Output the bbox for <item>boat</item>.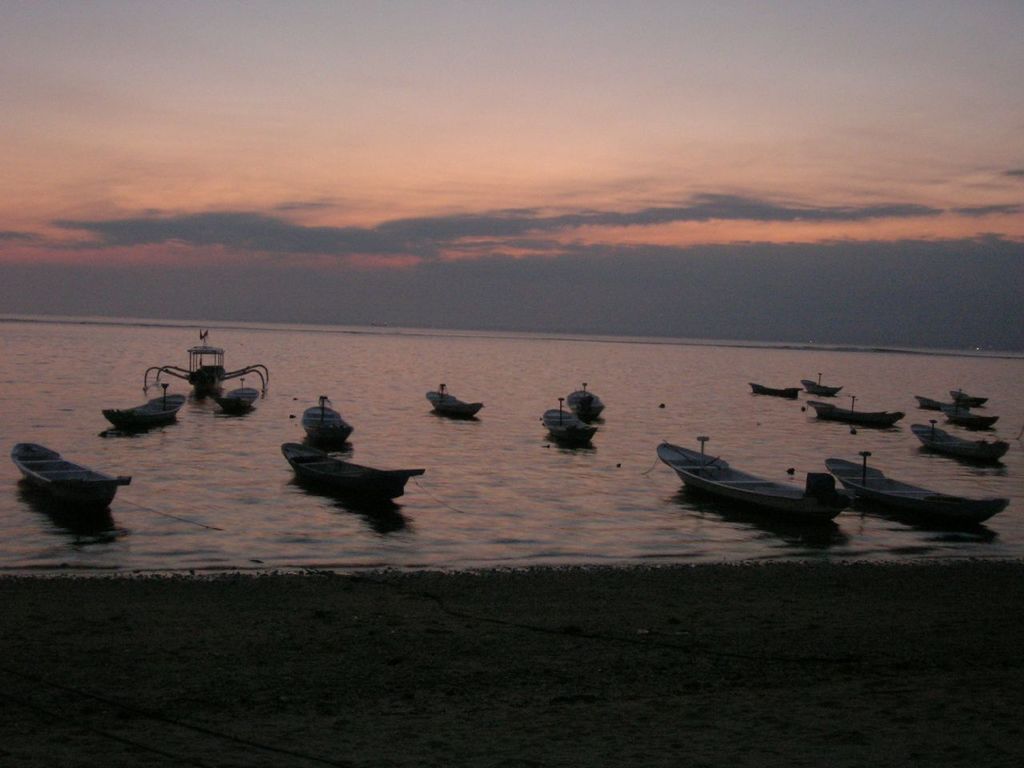
944, 406, 1002, 429.
